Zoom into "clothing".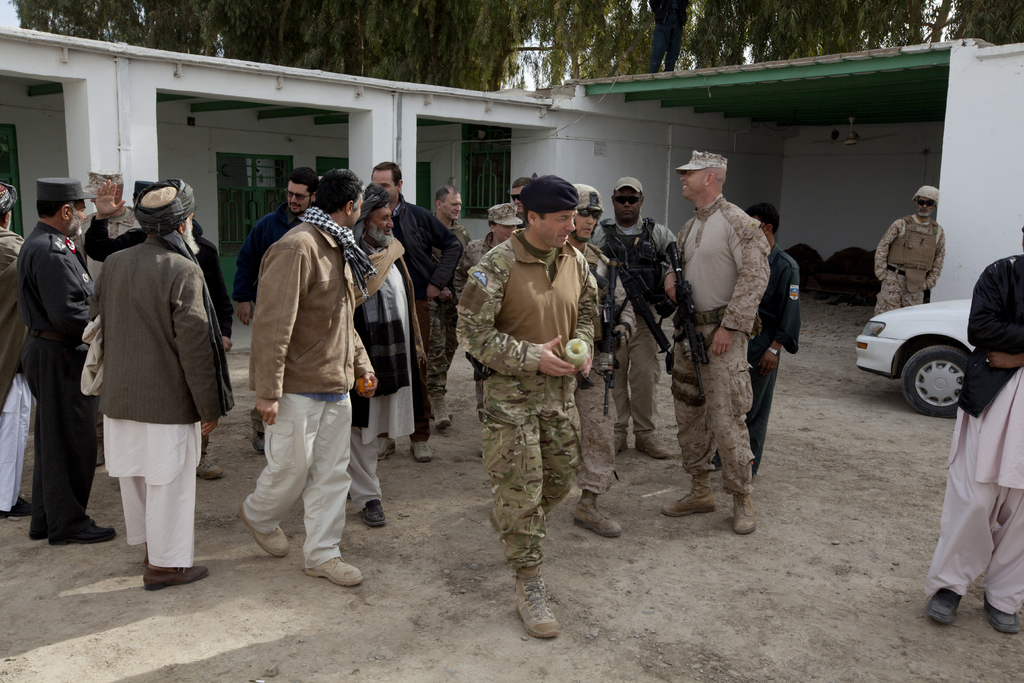
Zoom target: (961,247,1023,483).
